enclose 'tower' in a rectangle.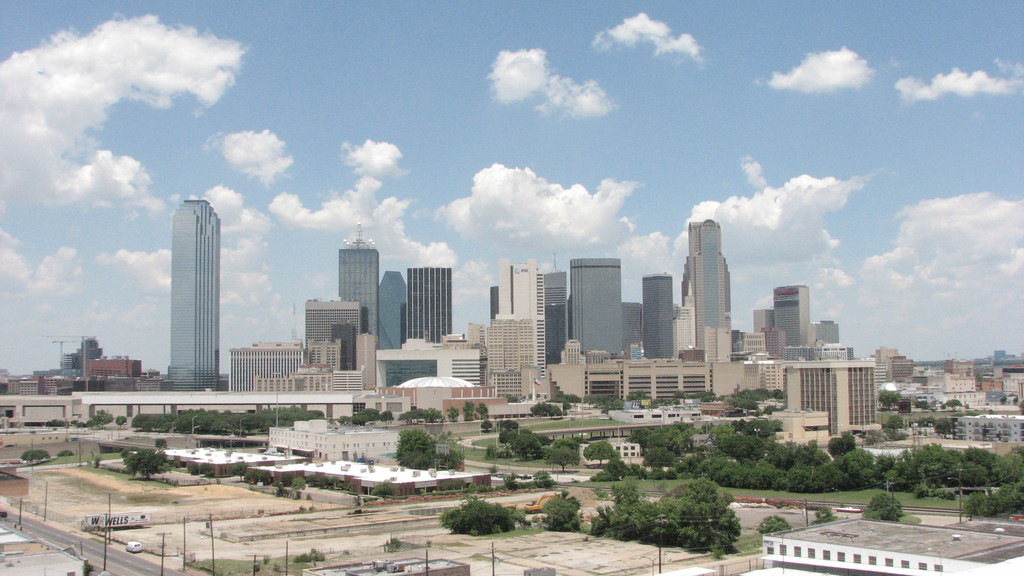
403 263 454 387.
